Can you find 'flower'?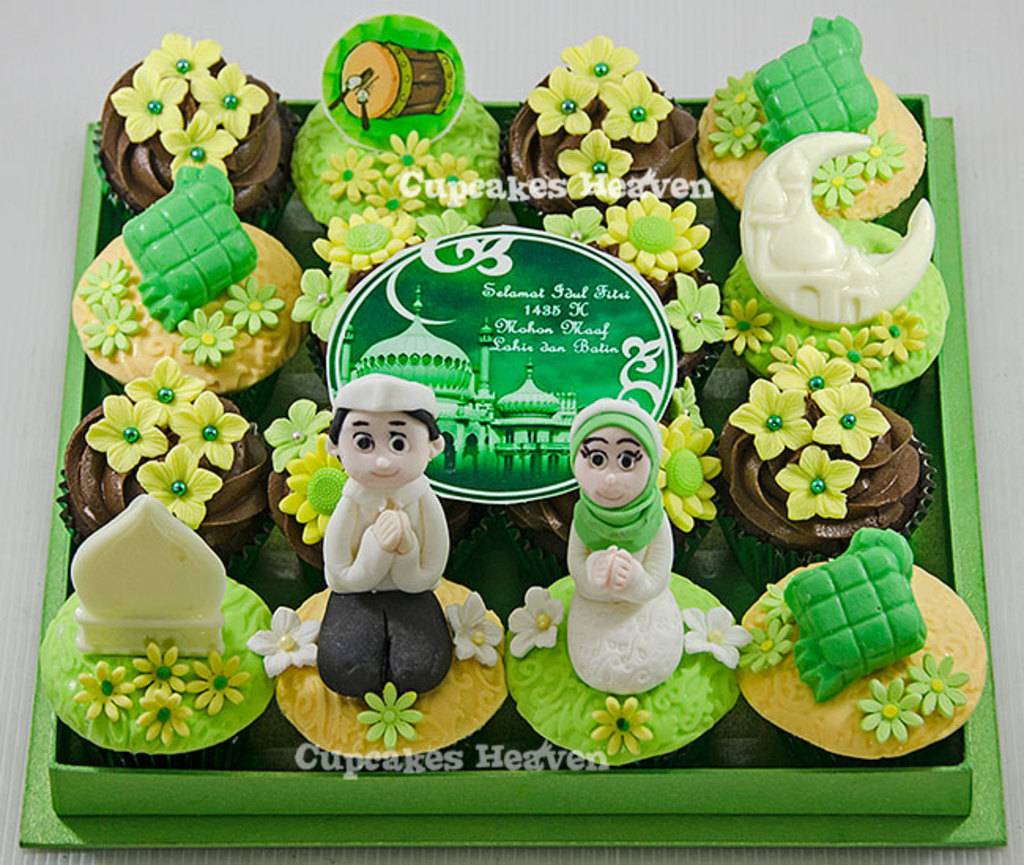
Yes, bounding box: BBox(558, 131, 635, 203).
